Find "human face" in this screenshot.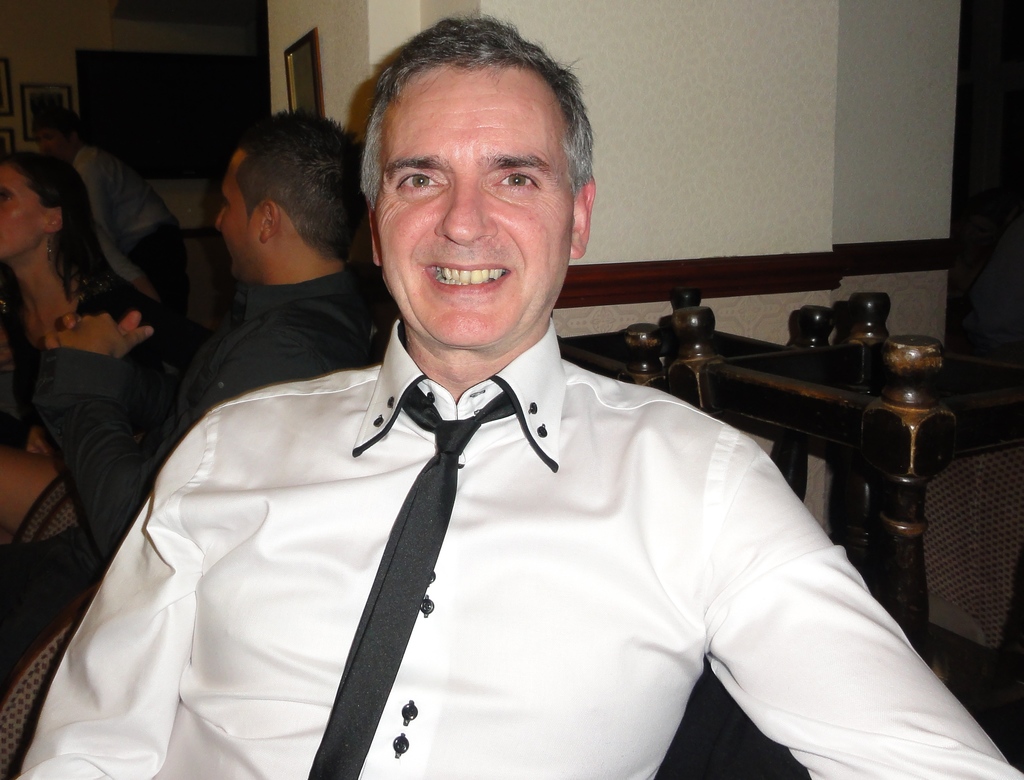
The bounding box for "human face" is {"x1": 0, "y1": 161, "x2": 44, "y2": 260}.
